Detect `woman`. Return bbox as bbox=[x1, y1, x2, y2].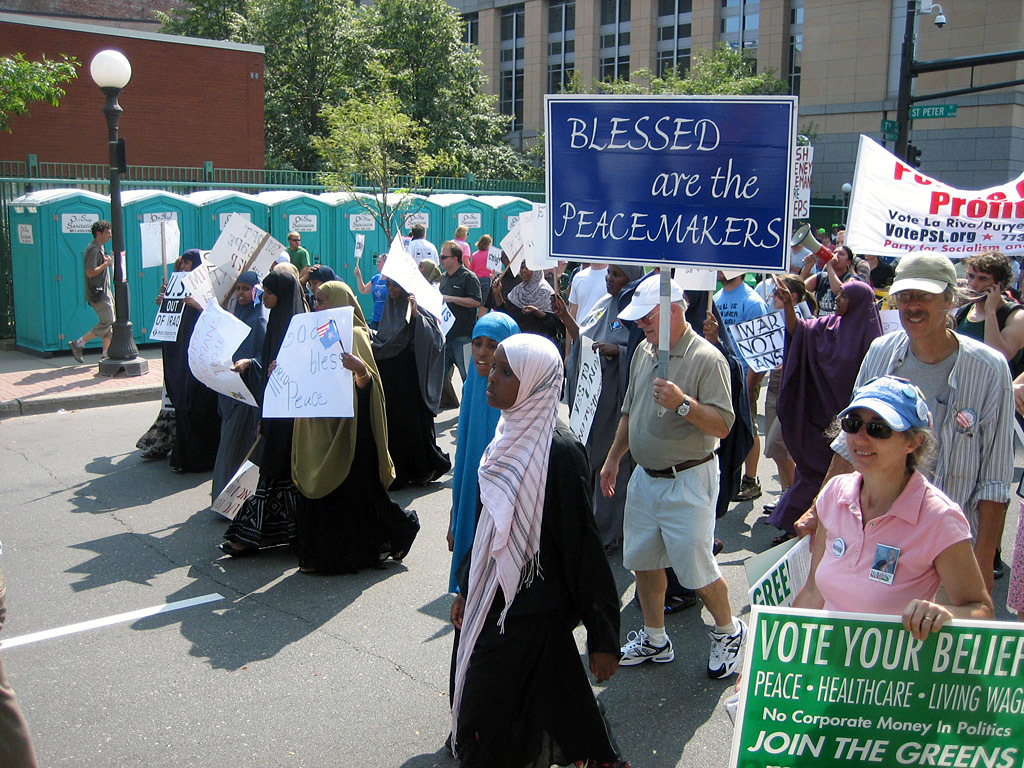
bbox=[788, 382, 995, 640].
